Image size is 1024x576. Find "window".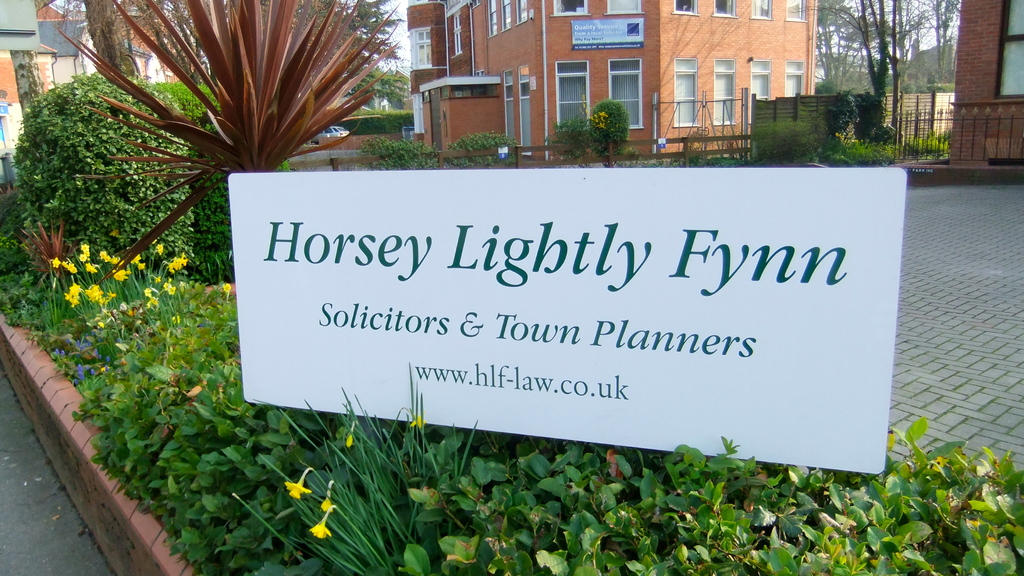
BBox(413, 93, 428, 134).
